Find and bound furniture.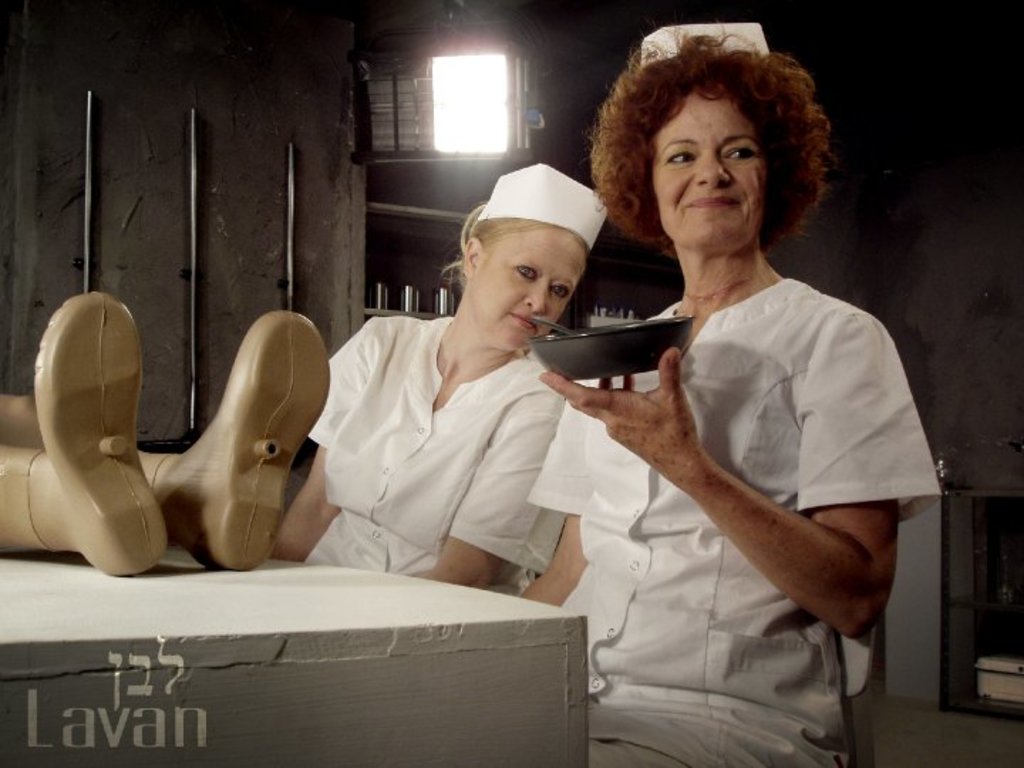
Bound: 835/636/868/762.
